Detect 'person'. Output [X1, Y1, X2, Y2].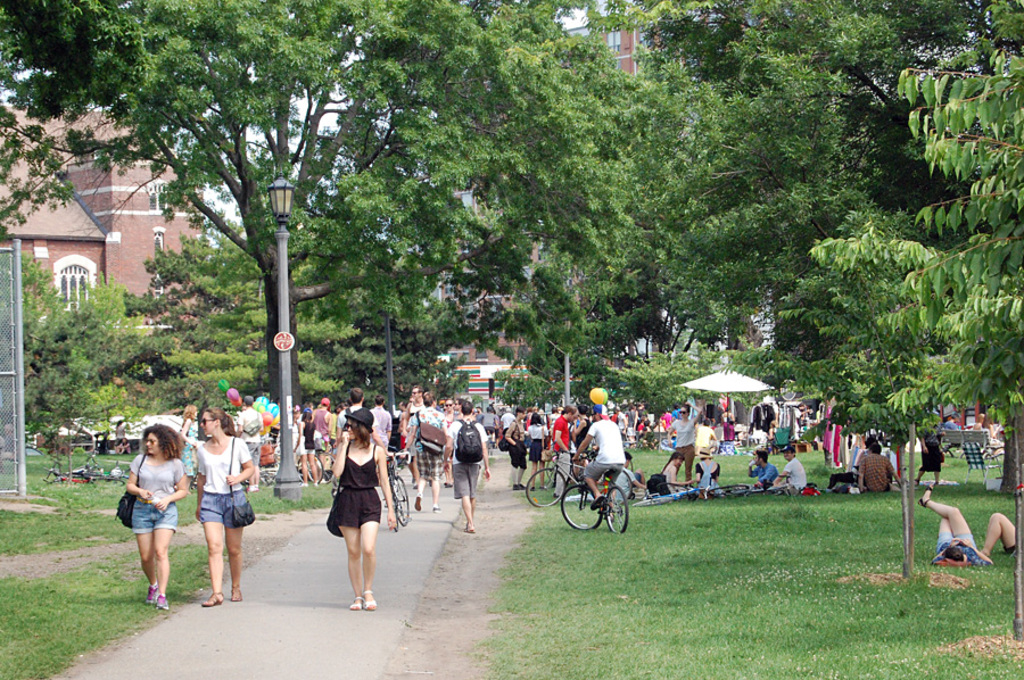
[625, 405, 636, 442].
